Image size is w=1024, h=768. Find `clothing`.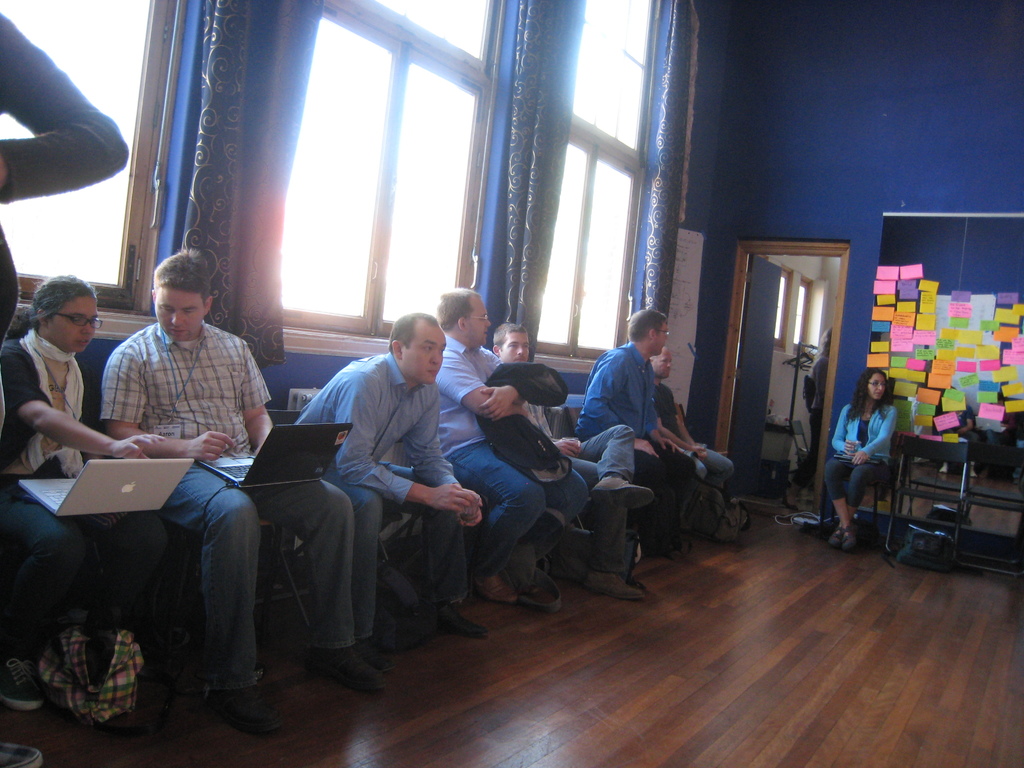
select_region(520, 403, 634, 572).
